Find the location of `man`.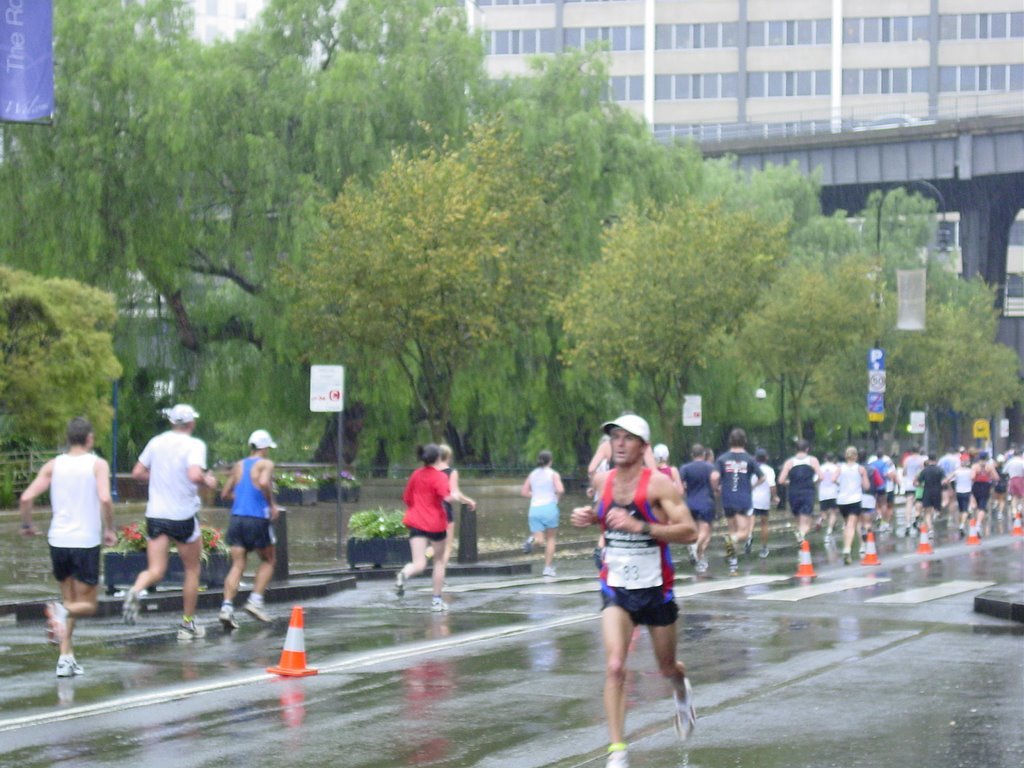
Location: select_region(831, 445, 872, 561).
